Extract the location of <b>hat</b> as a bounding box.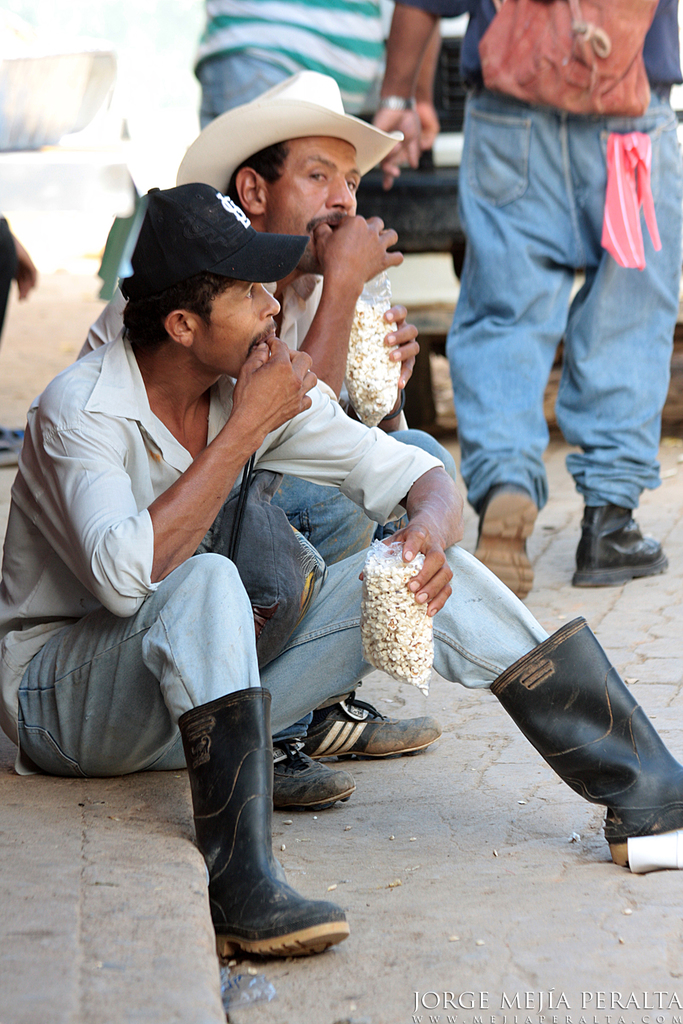
pyautogui.locateOnScreen(198, 74, 409, 203).
